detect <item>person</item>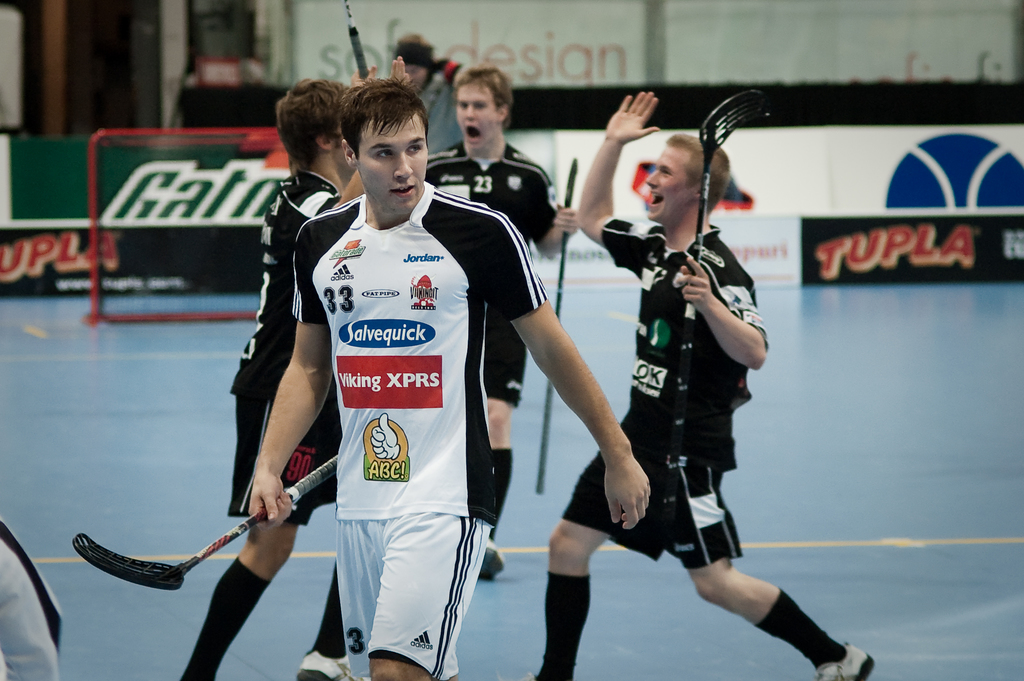
<region>393, 33, 466, 152</region>
